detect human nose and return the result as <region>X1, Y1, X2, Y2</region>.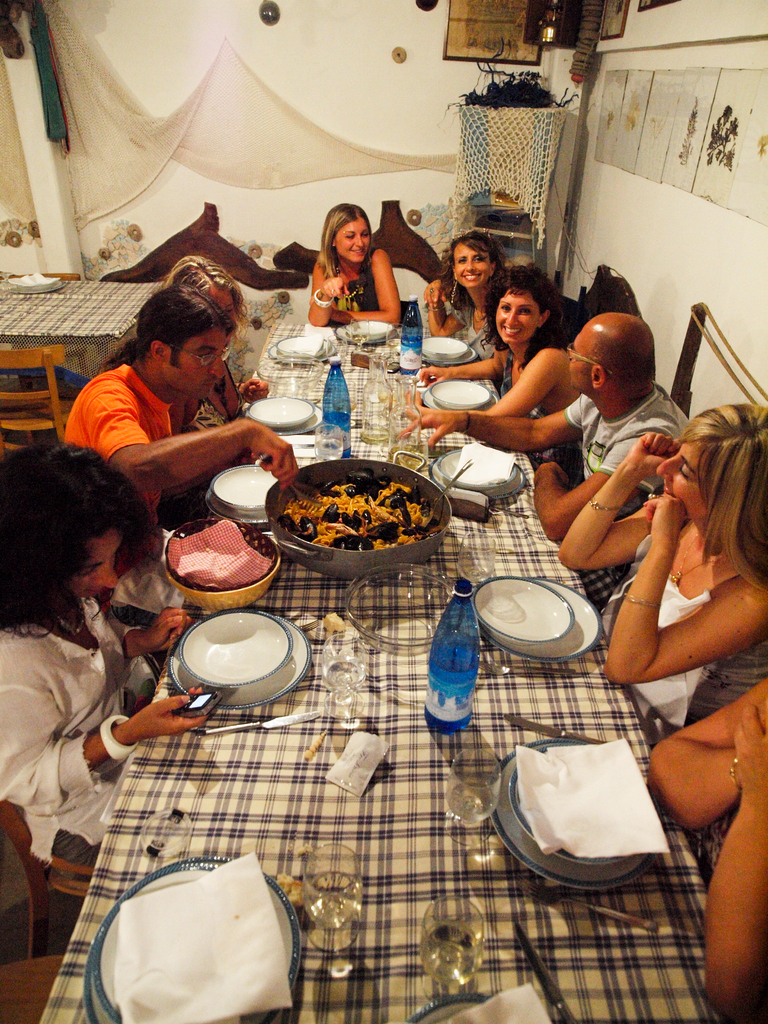
<region>464, 259, 472, 274</region>.
